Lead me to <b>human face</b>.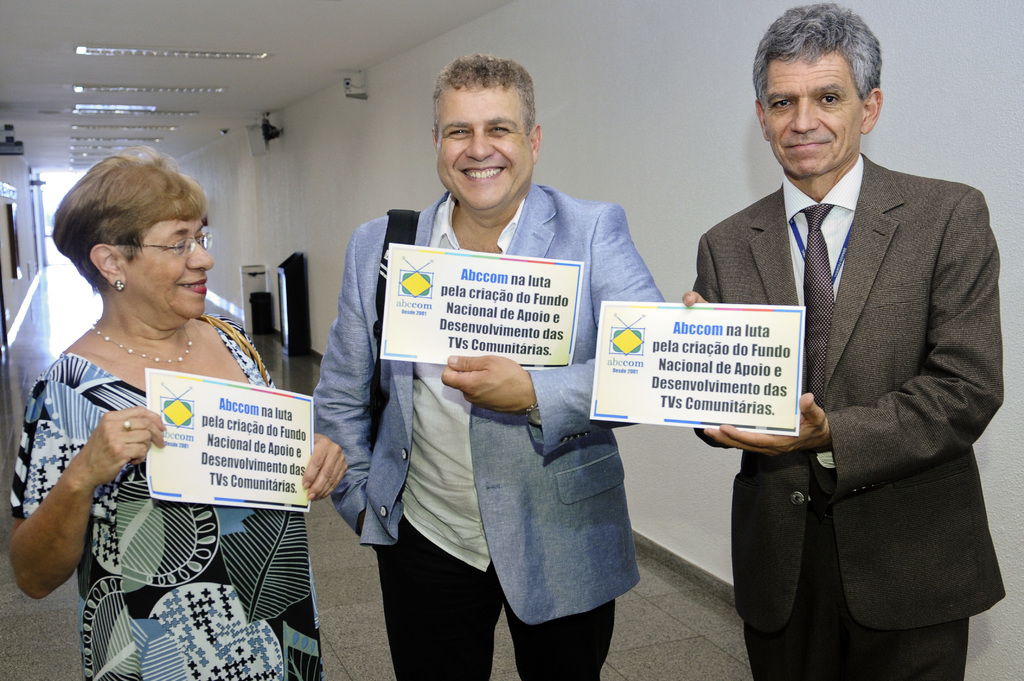
Lead to Rect(763, 49, 861, 175).
